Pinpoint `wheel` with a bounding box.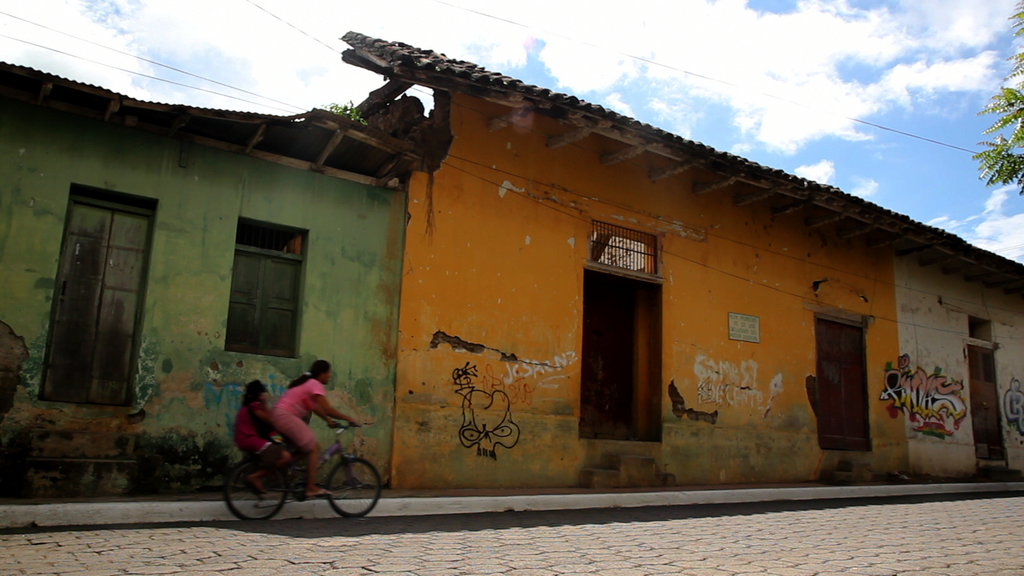
{"left": 327, "top": 456, "right": 383, "bottom": 516}.
